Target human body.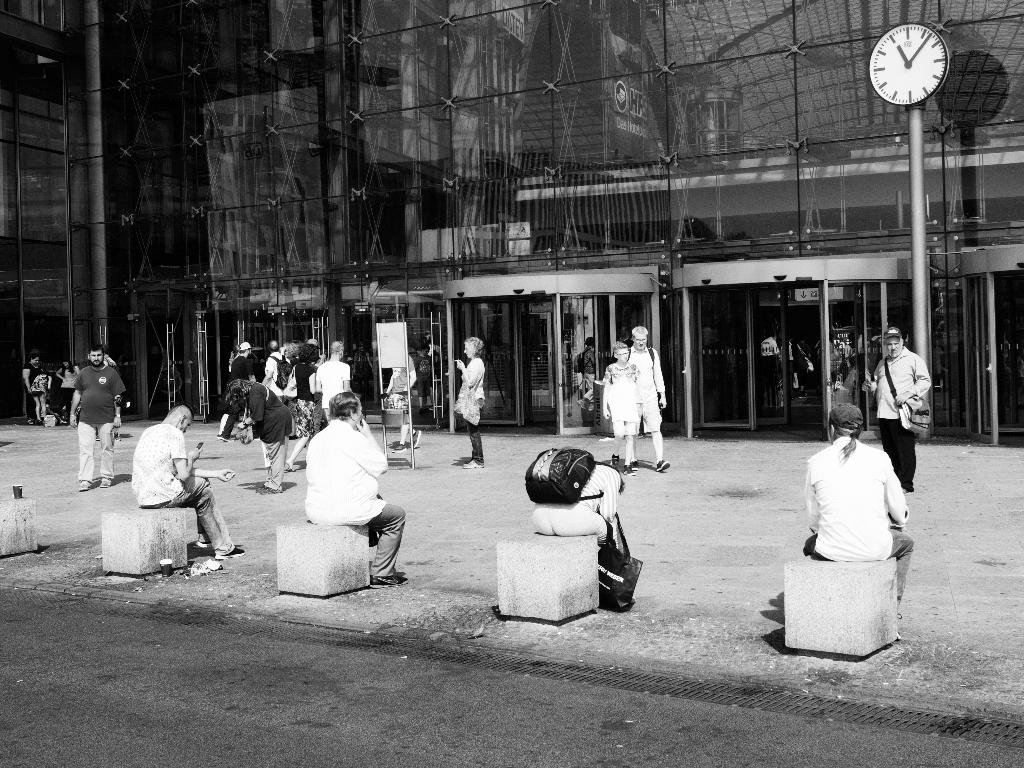
Target region: <box>865,323,934,493</box>.
